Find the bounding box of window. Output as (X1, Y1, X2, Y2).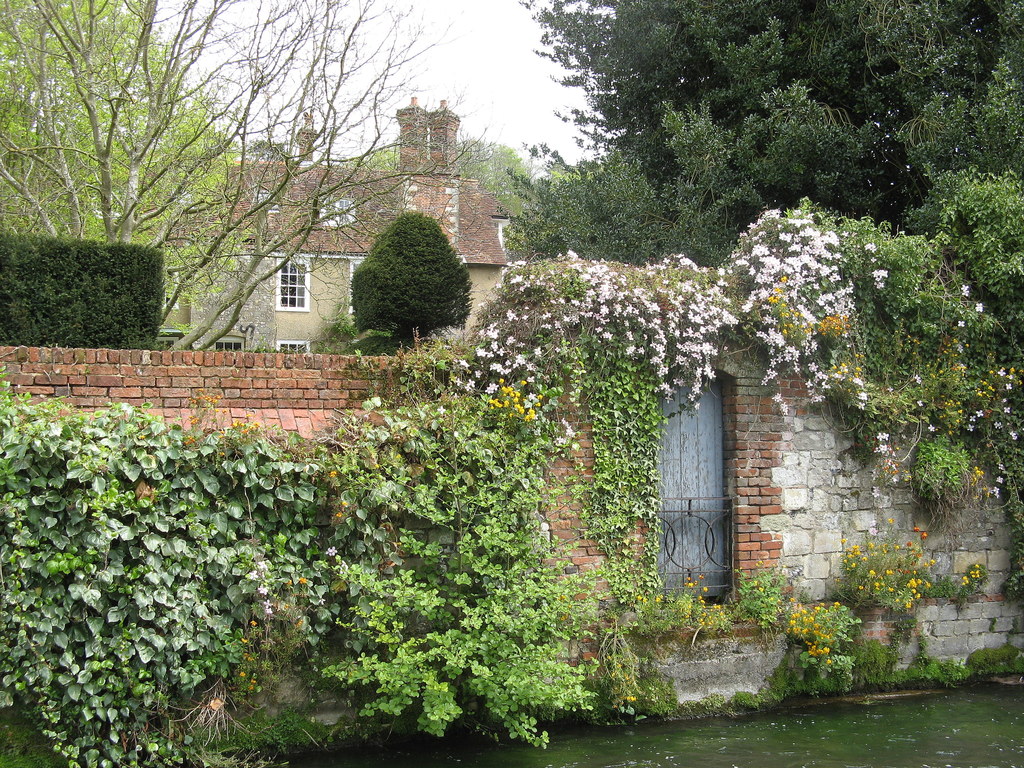
(273, 258, 310, 310).
